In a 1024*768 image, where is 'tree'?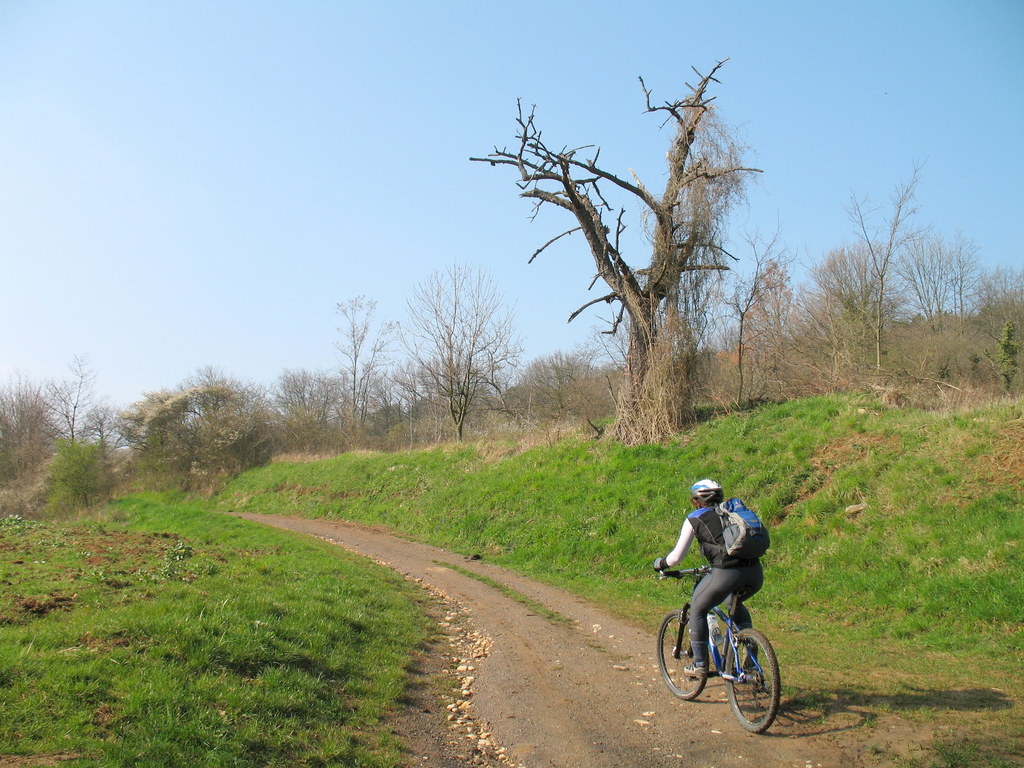
{"left": 84, "top": 392, "right": 148, "bottom": 508}.
